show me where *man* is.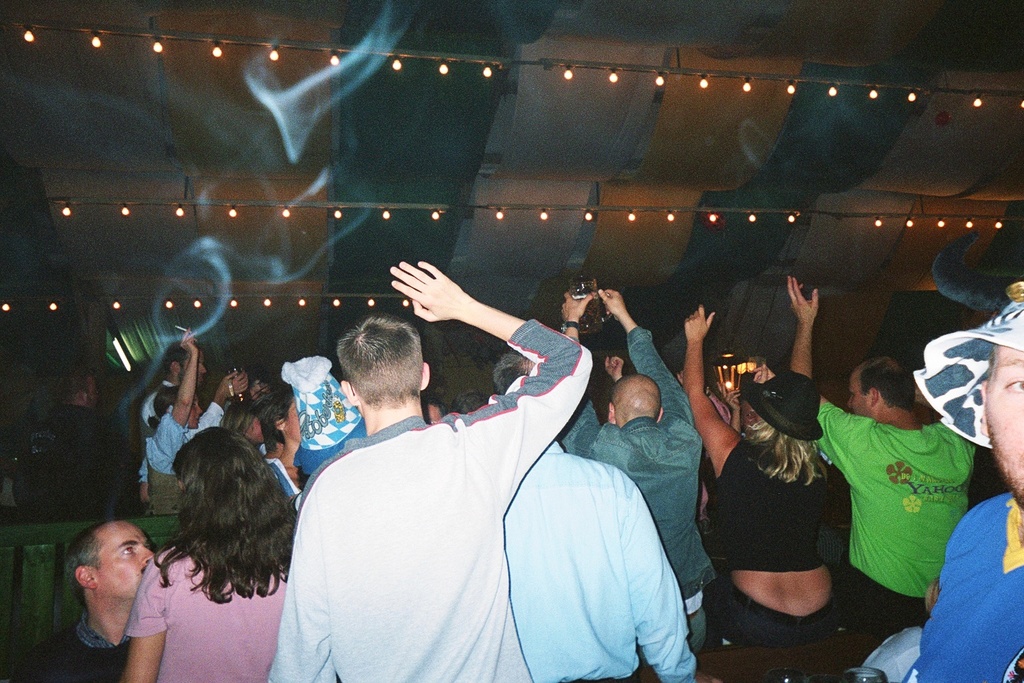
*man* is at select_region(556, 283, 715, 656).
